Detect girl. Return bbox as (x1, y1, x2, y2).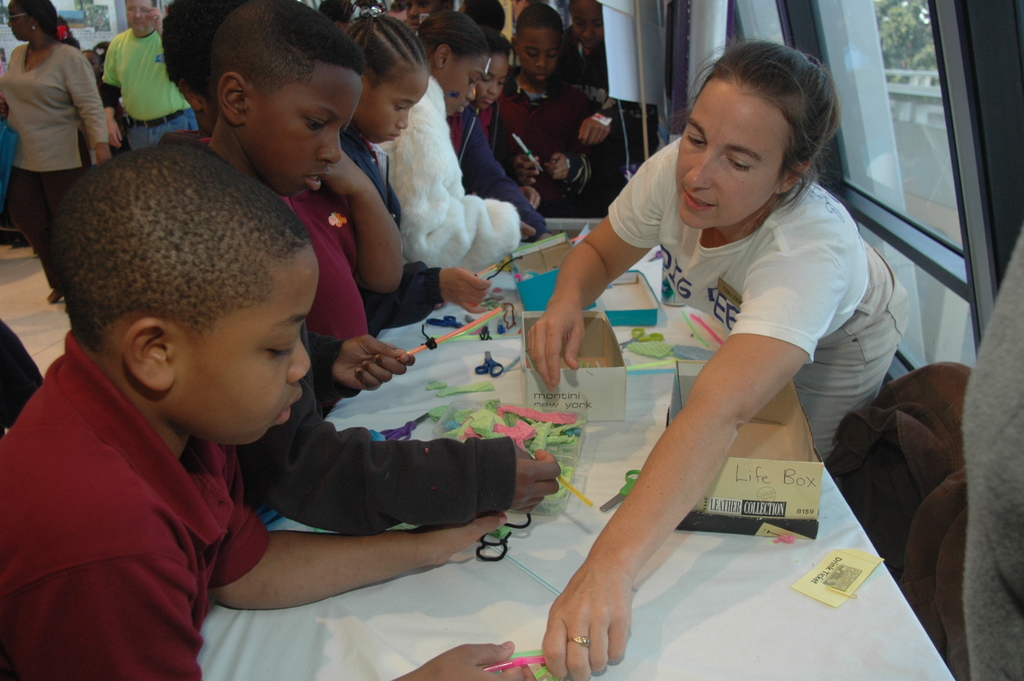
(541, 37, 911, 680).
